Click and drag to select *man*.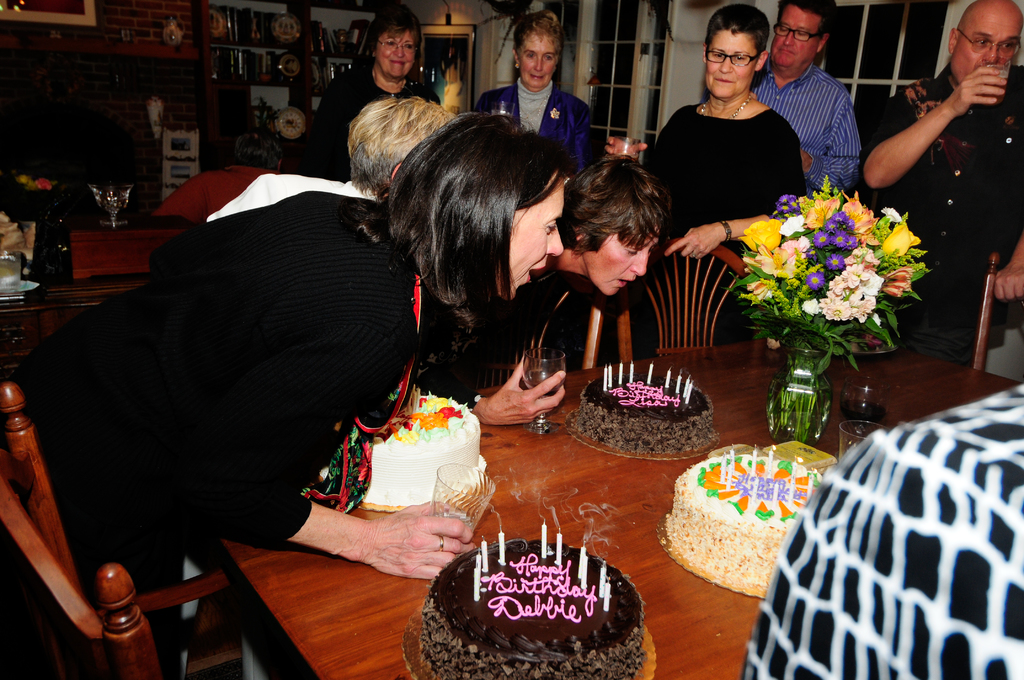
Selection: 749:0:863:197.
